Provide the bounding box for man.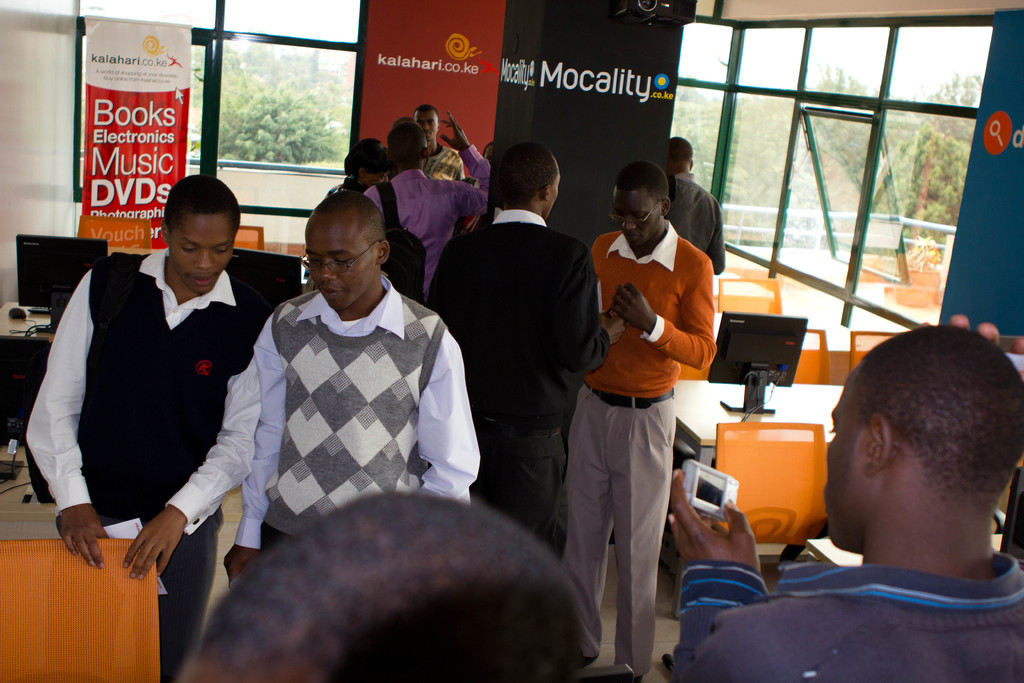
rect(360, 120, 505, 281).
